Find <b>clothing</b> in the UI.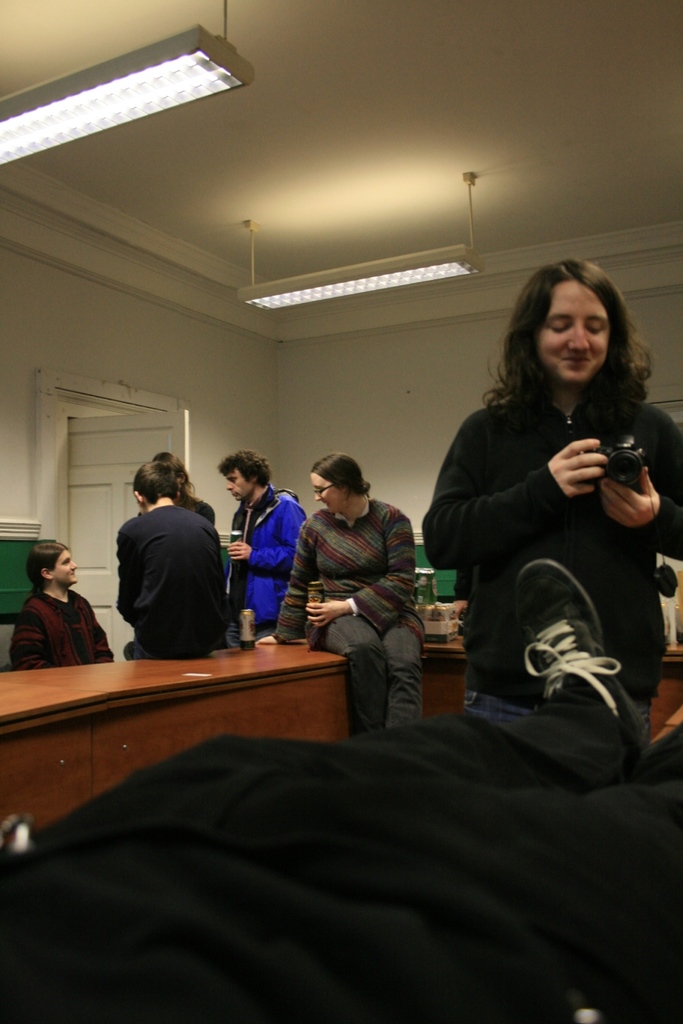
UI element at BBox(221, 486, 331, 636).
